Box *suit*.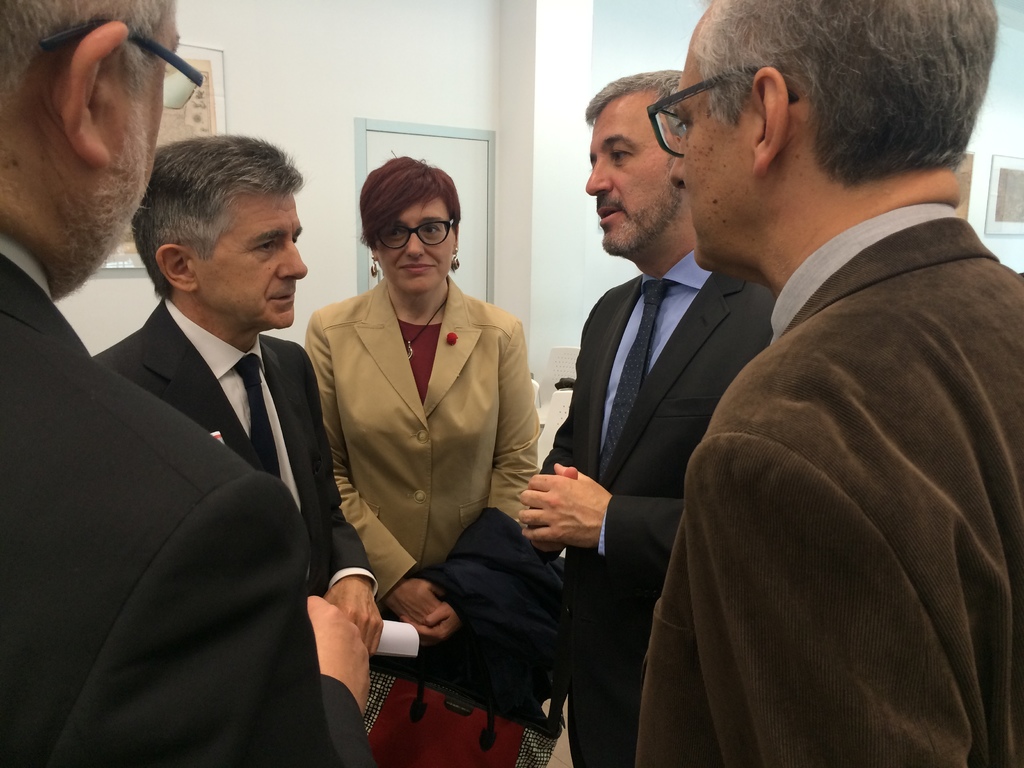
[540, 252, 779, 767].
